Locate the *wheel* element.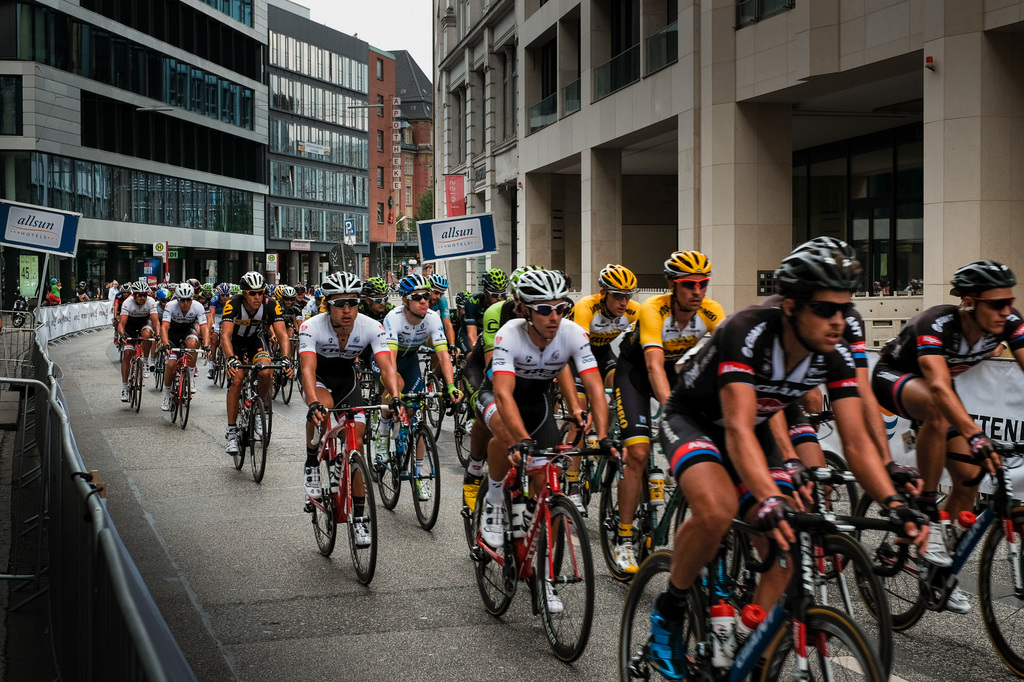
Element bbox: 855,488,929,624.
